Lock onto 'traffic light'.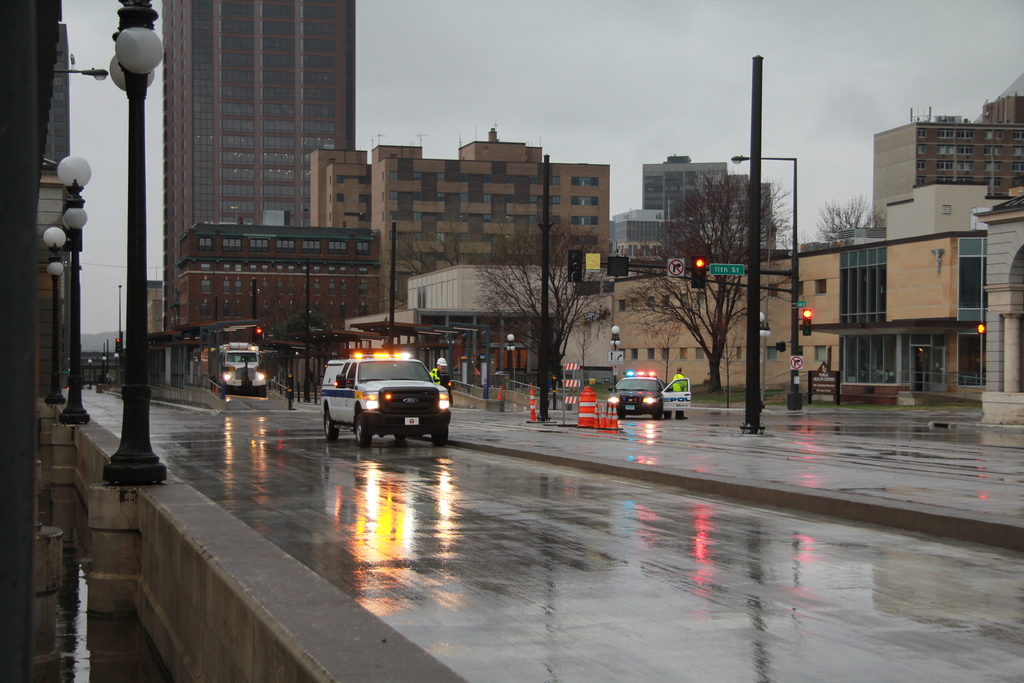
Locked: <region>691, 254, 706, 287</region>.
